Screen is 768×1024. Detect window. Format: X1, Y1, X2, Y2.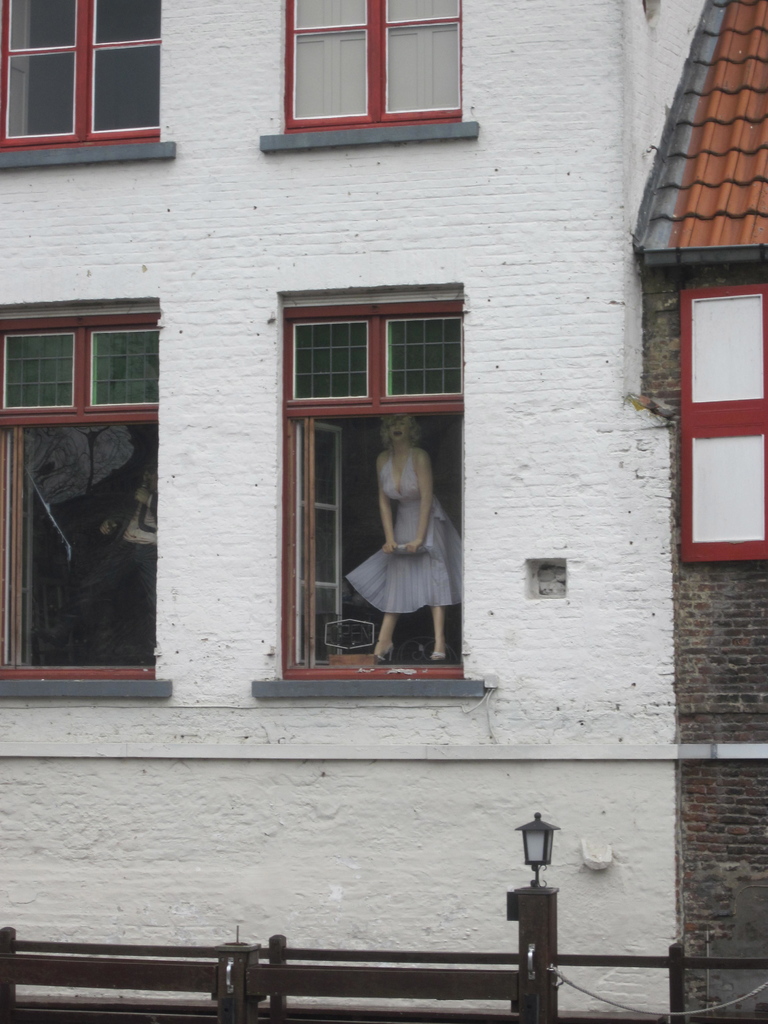
0, 288, 175, 715.
